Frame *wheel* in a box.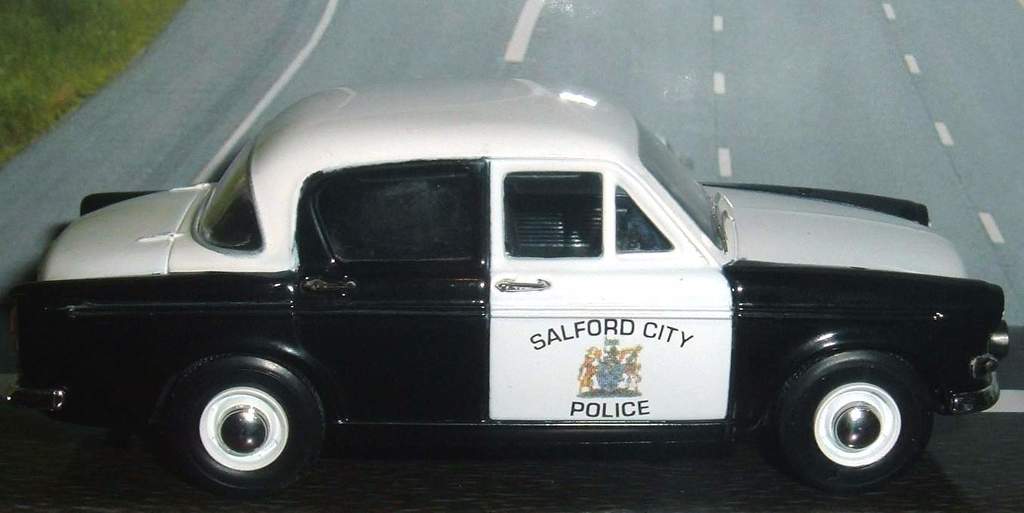
box=[782, 352, 937, 475].
